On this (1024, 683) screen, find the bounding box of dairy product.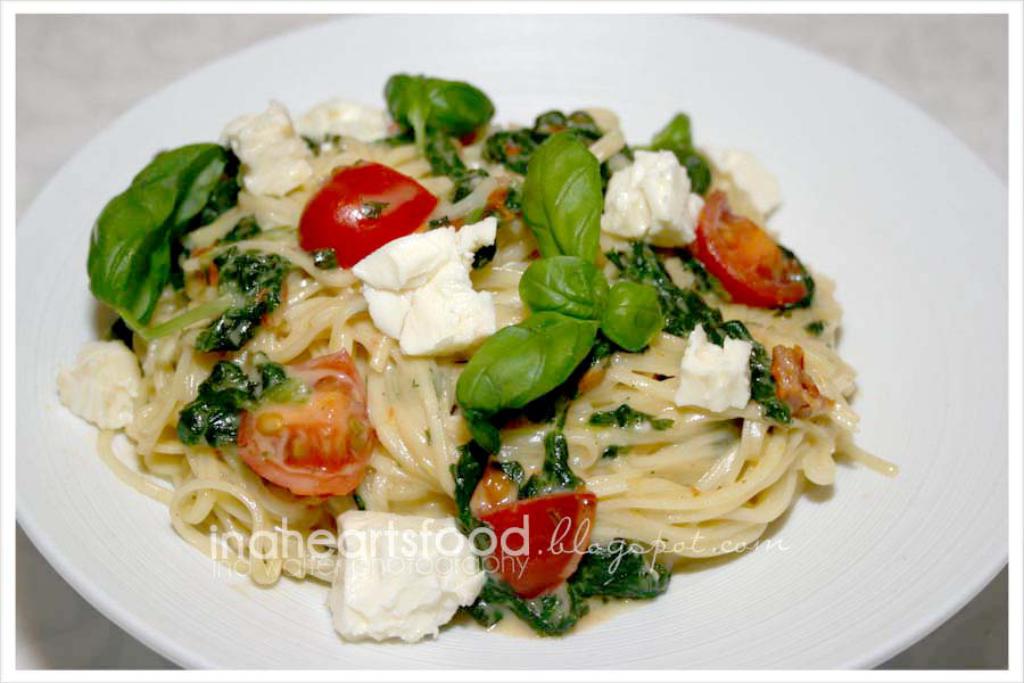
Bounding box: (x1=597, y1=140, x2=712, y2=247).
